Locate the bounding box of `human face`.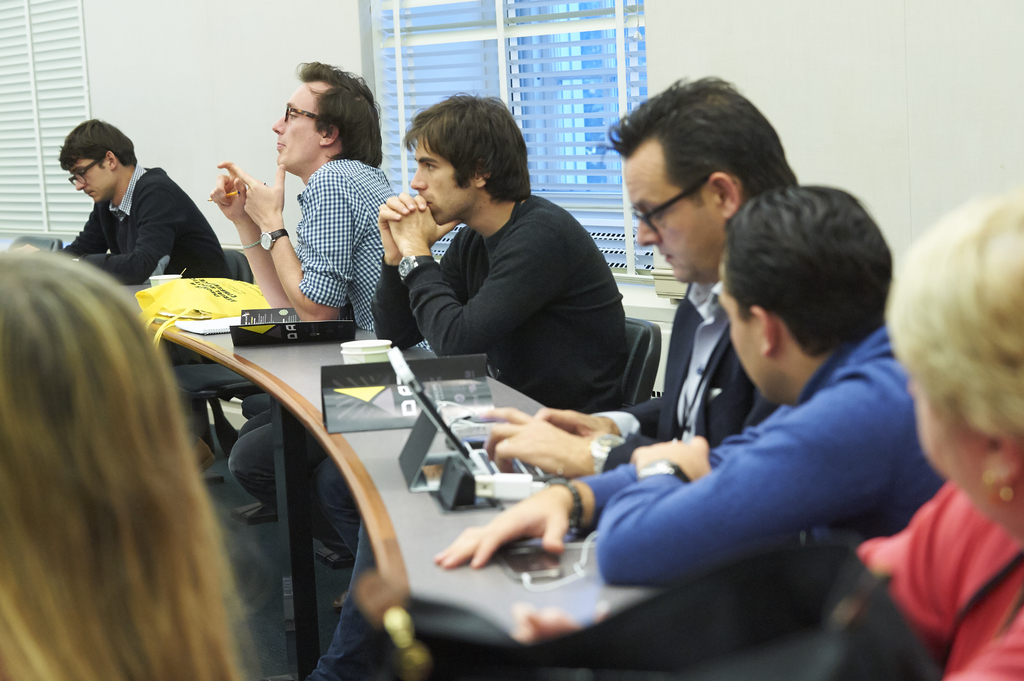
Bounding box: bbox=[621, 156, 716, 280].
